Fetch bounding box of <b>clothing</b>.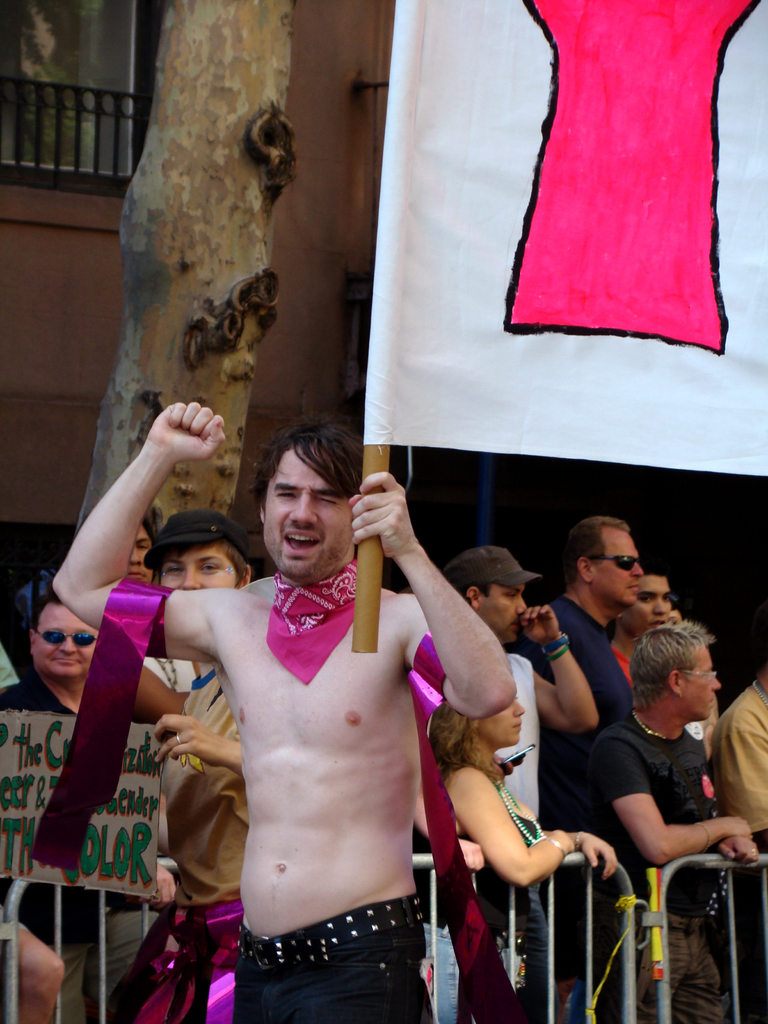
Bbox: bbox(703, 679, 767, 1023).
